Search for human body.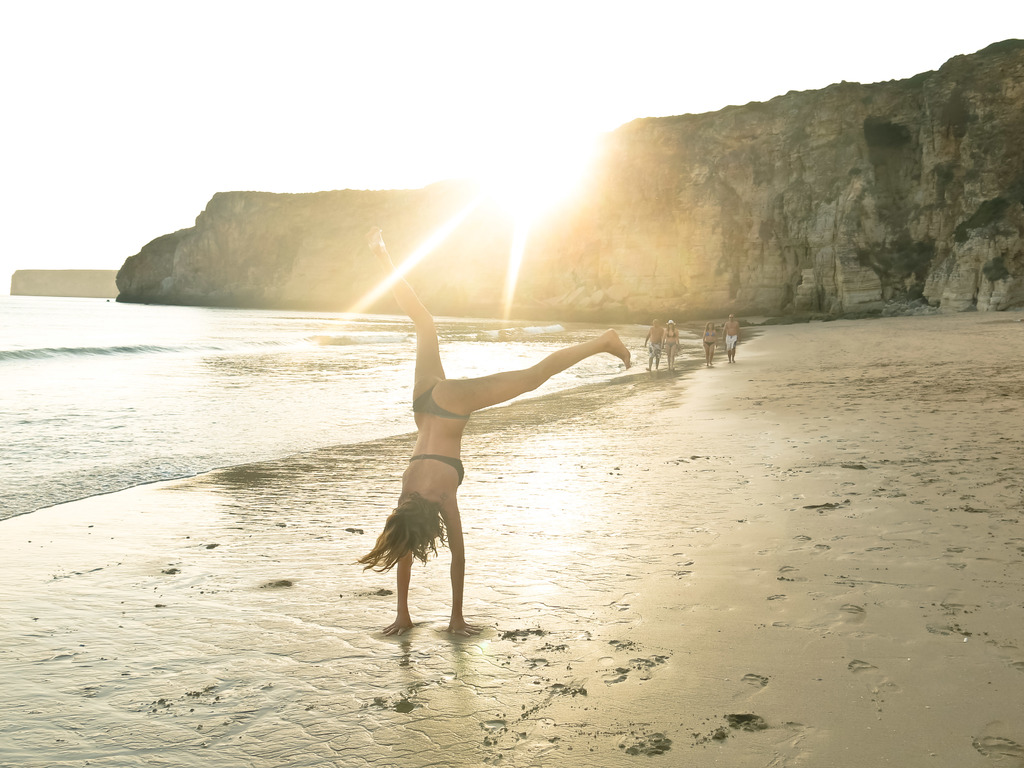
Found at bbox(336, 263, 626, 640).
